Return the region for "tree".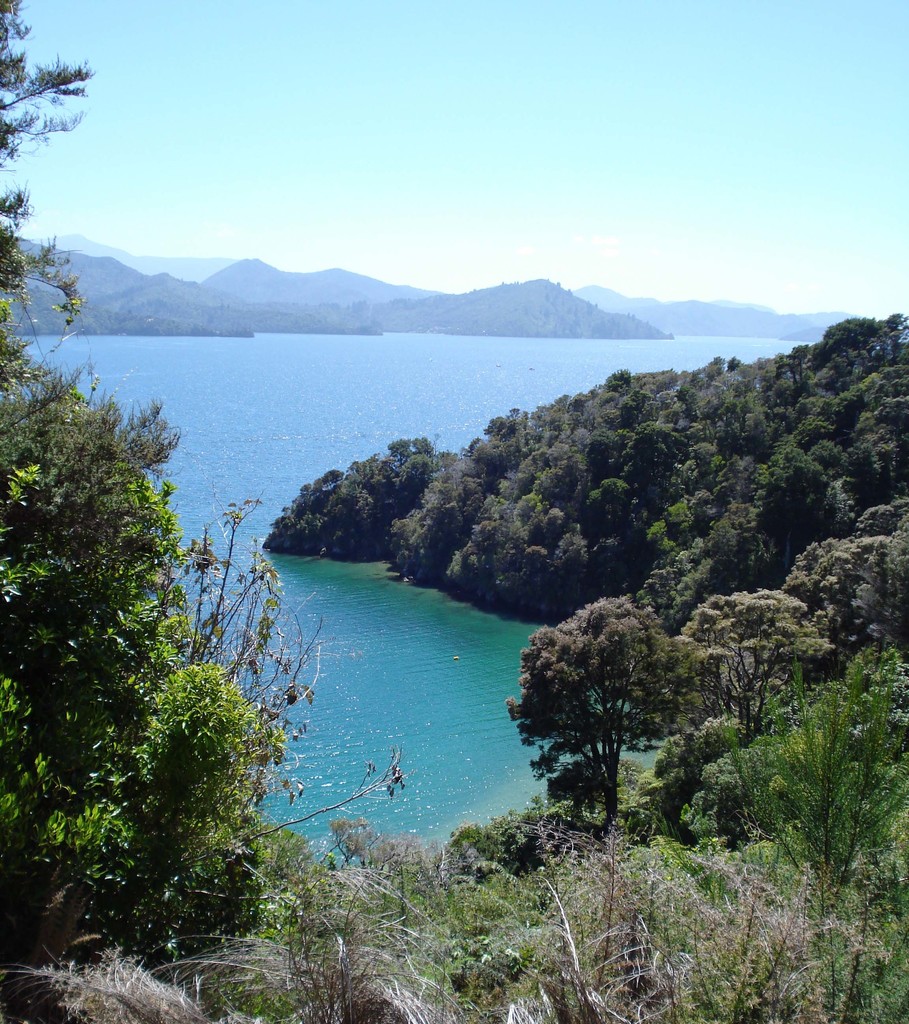
644:492:704:552.
